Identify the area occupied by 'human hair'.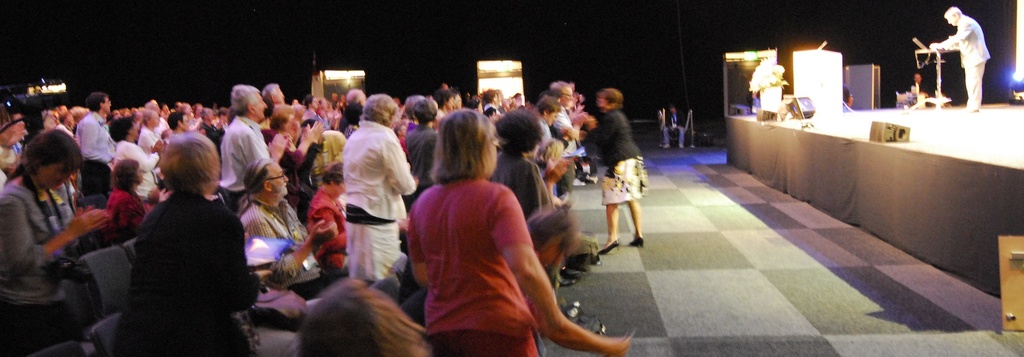
Area: (left=113, top=157, right=141, bottom=198).
